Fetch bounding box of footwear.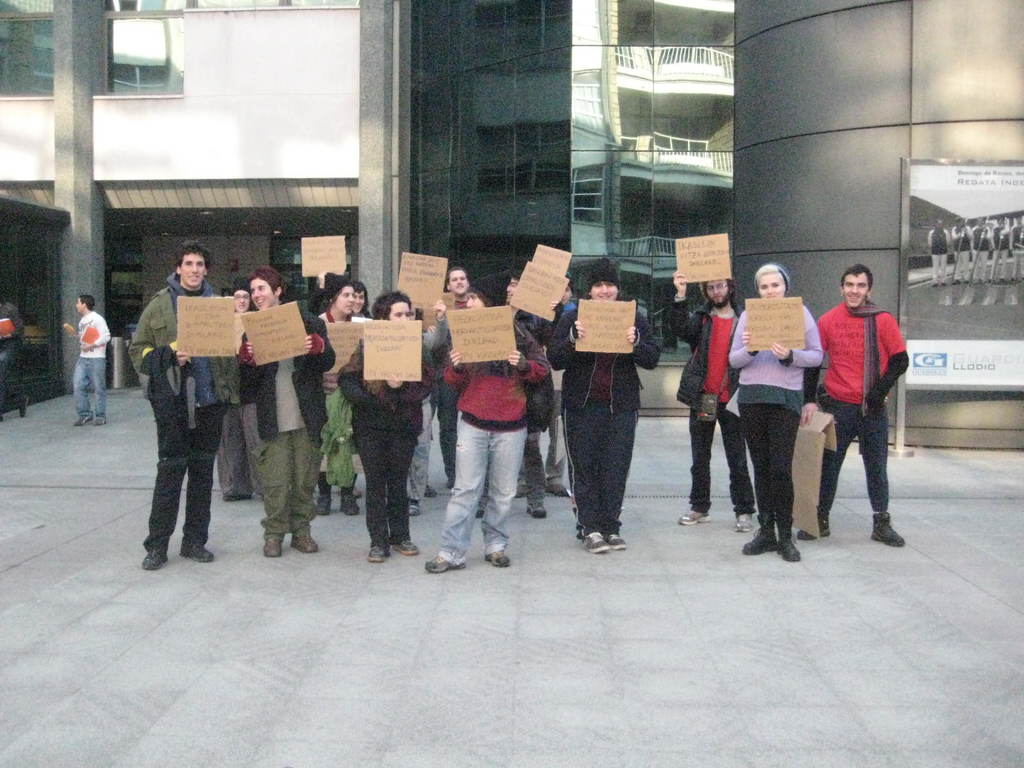
Bbox: <region>528, 501, 545, 518</region>.
